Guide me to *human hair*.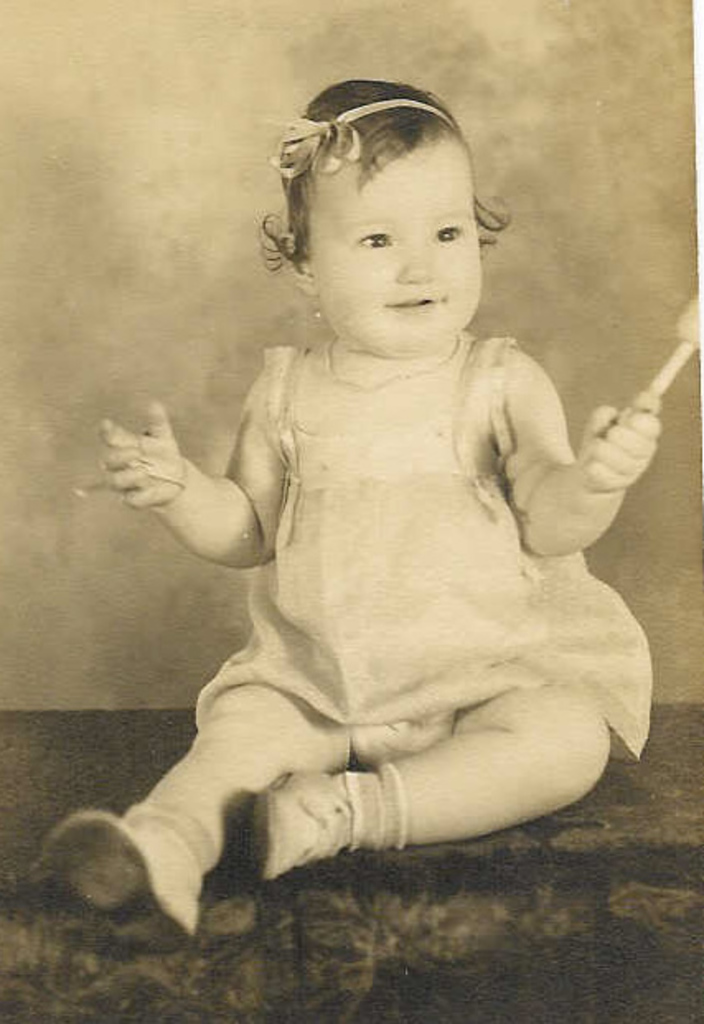
Guidance: detection(274, 76, 505, 305).
